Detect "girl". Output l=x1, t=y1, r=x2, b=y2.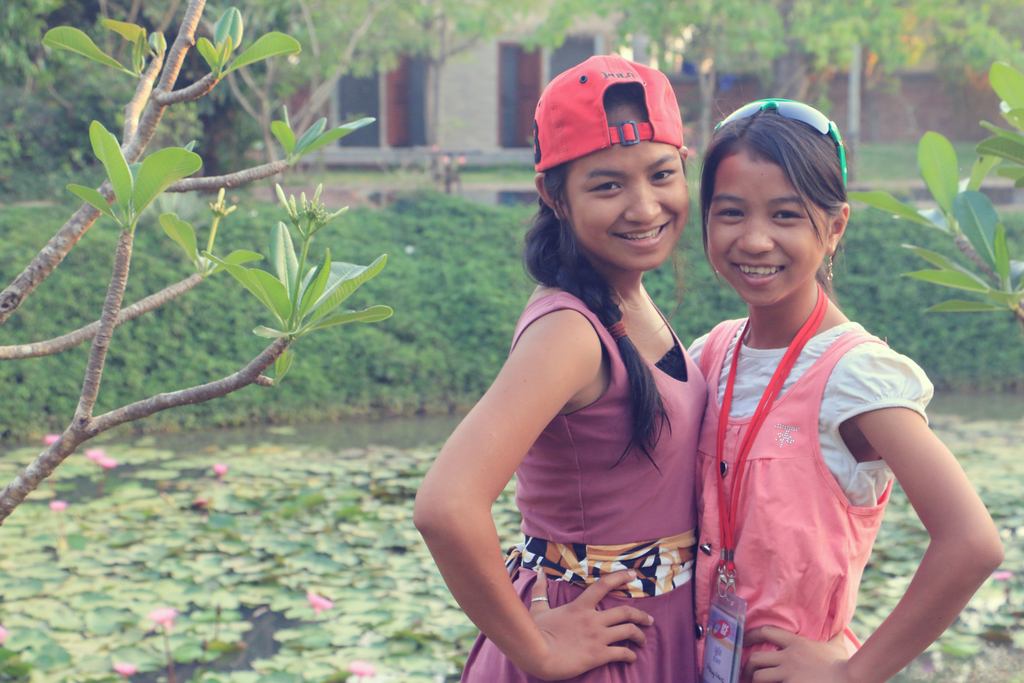
l=684, t=96, r=1001, b=682.
